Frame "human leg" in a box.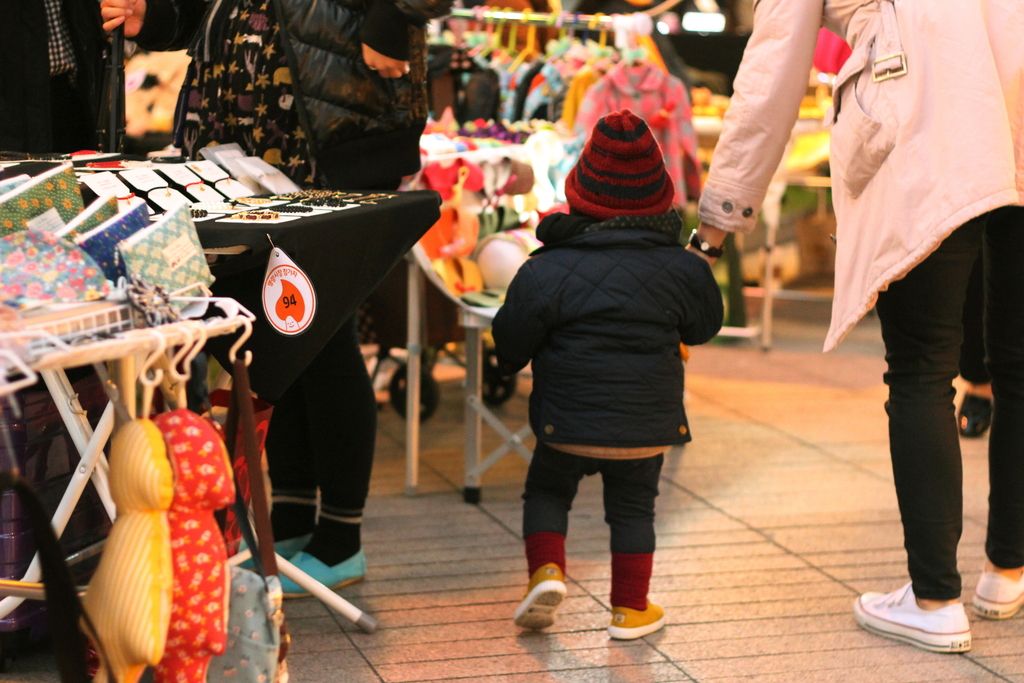
rect(233, 402, 314, 575).
